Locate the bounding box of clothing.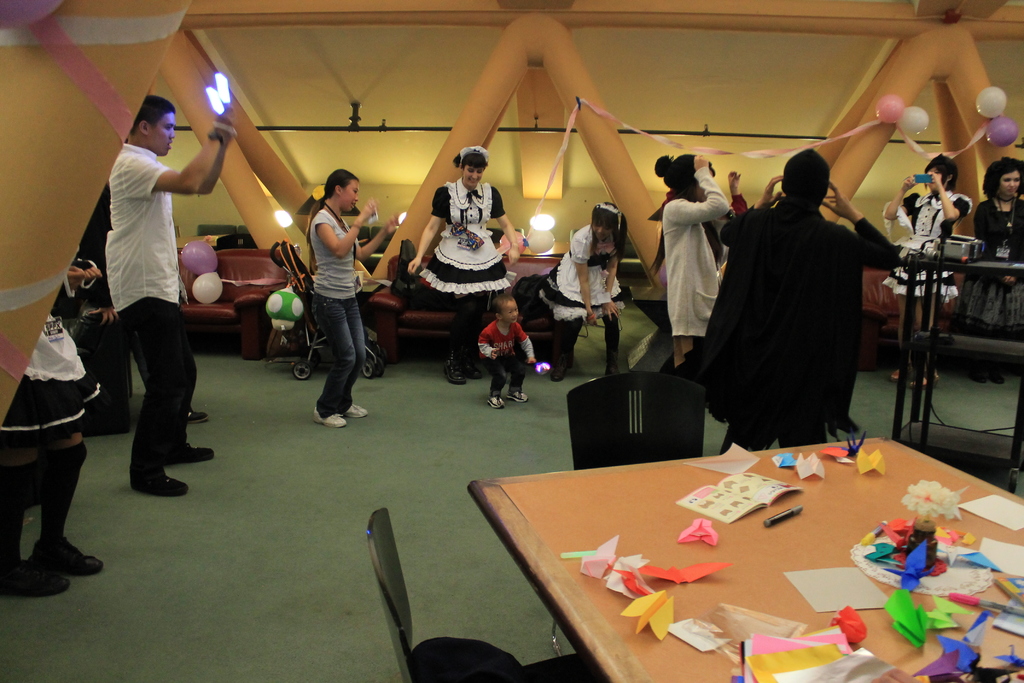
Bounding box: x1=657 y1=186 x2=721 y2=347.
